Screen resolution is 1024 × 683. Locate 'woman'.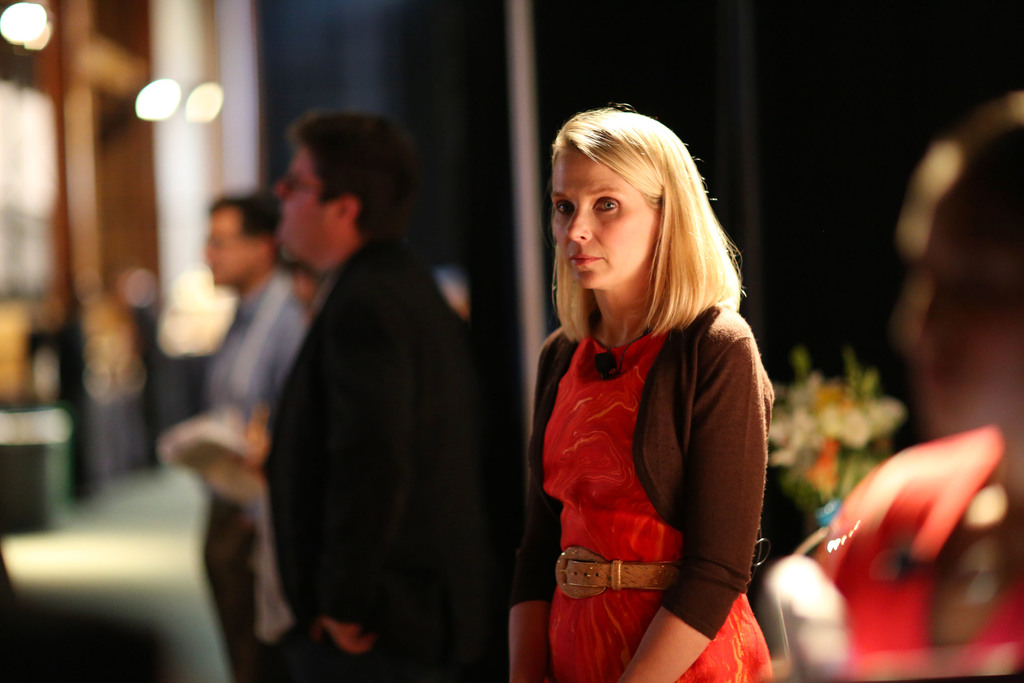
left=505, top=113, right=787, bottom=675.
